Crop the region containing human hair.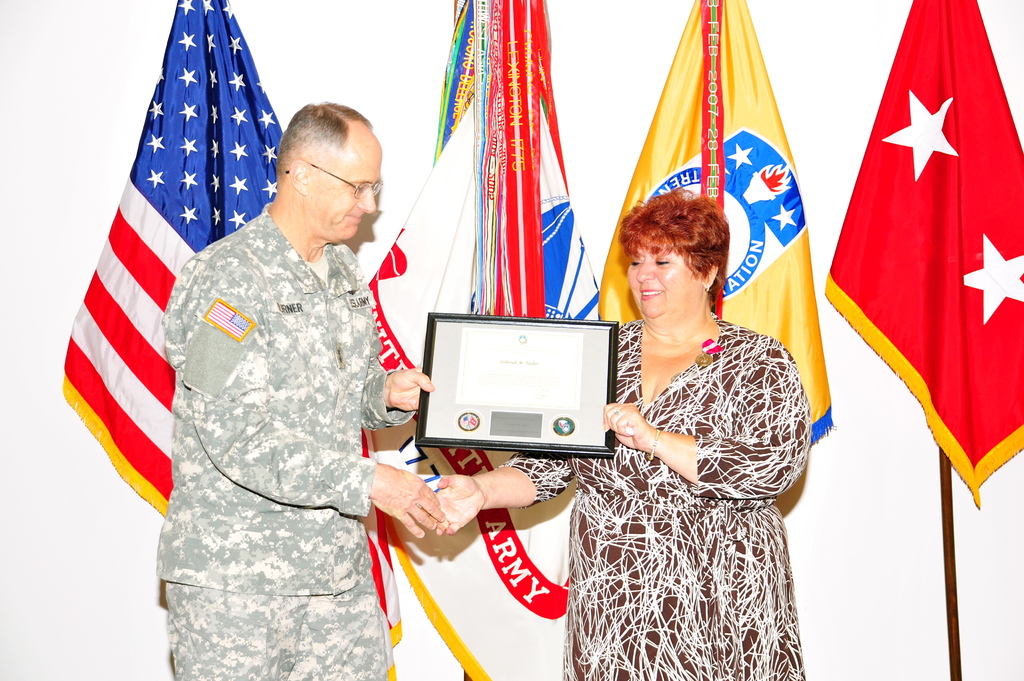
Crop region: x1=272, y1=99, x2=385, y2=156.
